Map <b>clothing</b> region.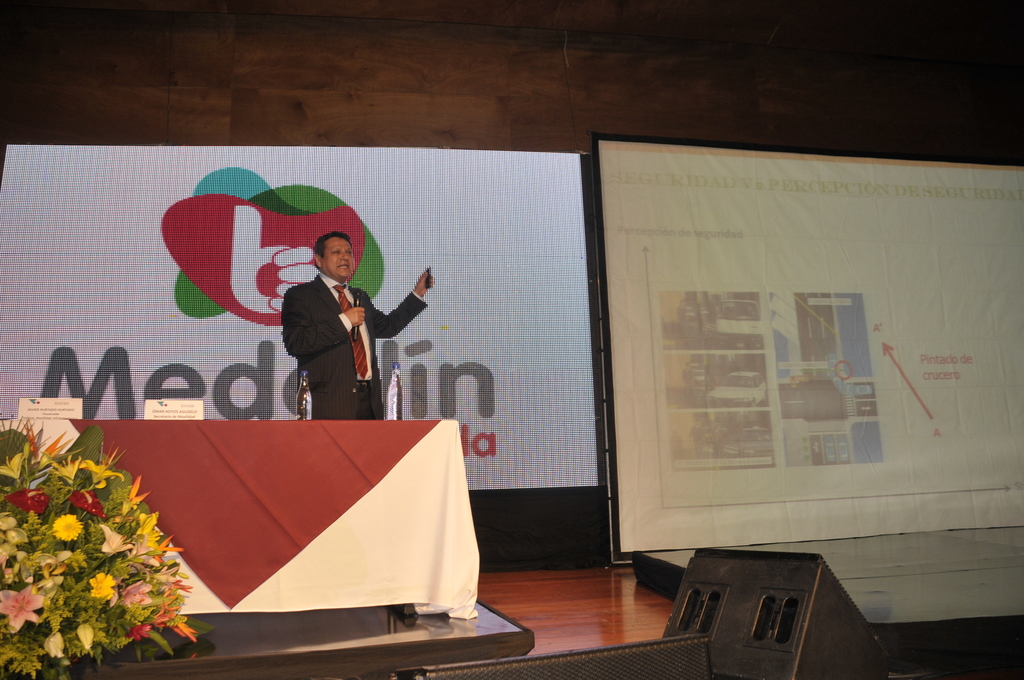
Mapped to [278,268,422,420].
